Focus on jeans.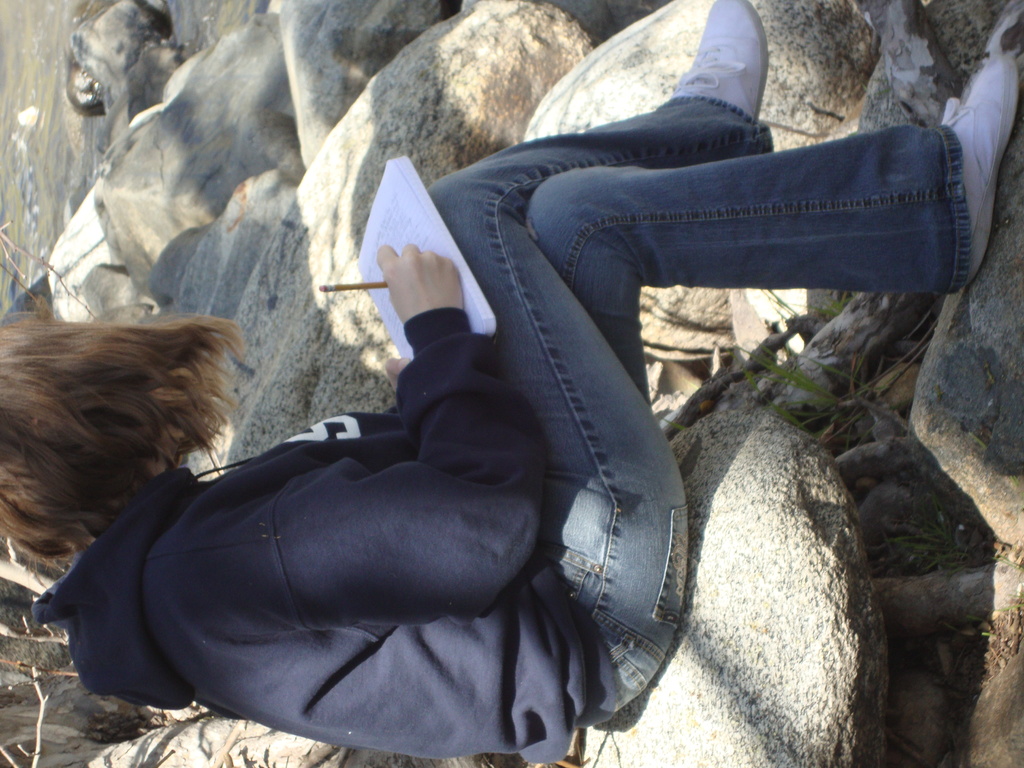
Focused at 423/93/973/714.
